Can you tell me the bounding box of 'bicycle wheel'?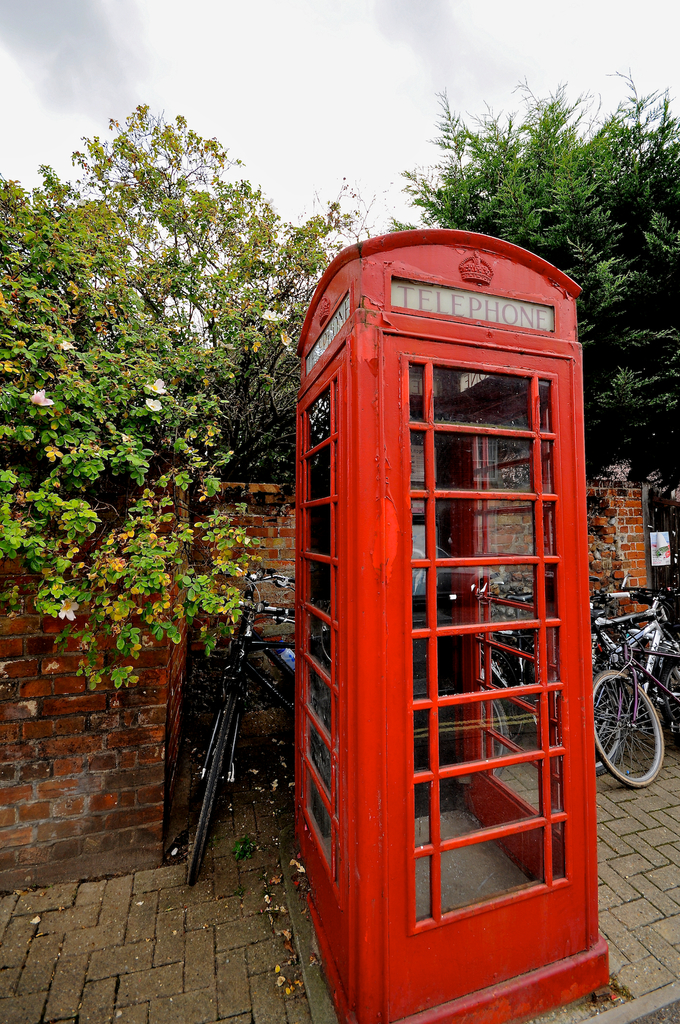
<bbox>484, 685, 503, 781</bbox>.
